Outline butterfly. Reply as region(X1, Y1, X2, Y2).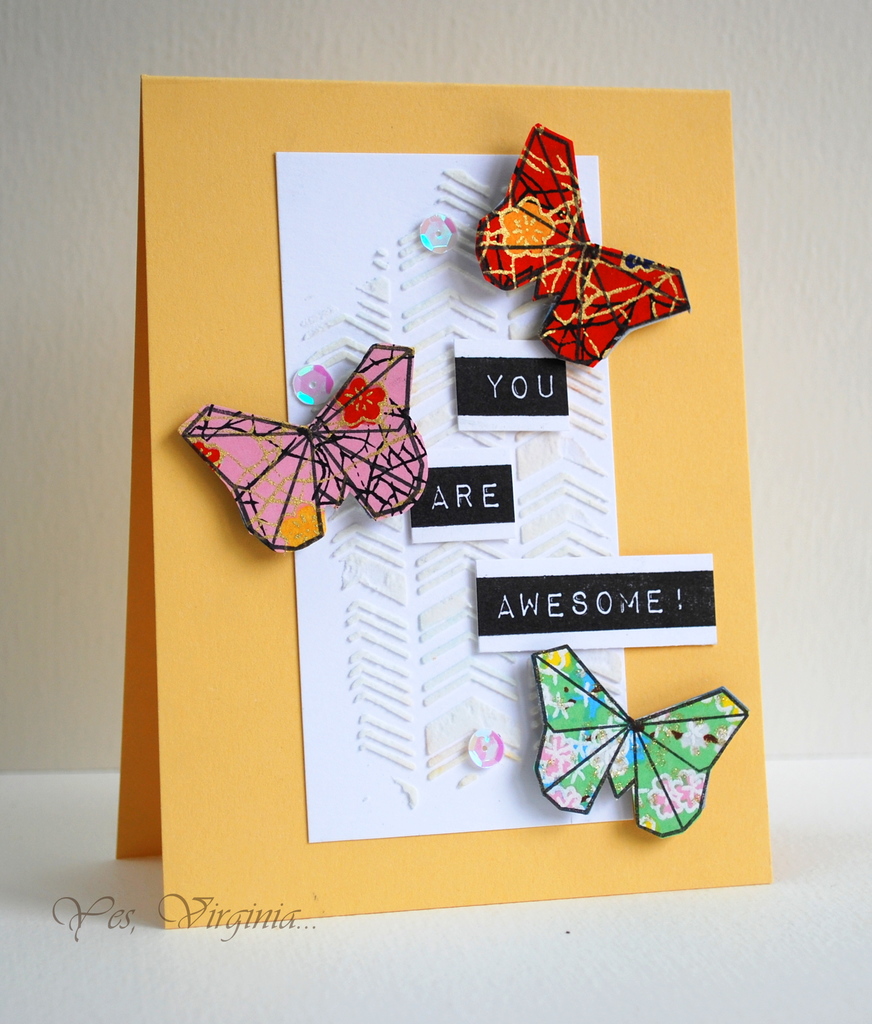
region(479, 122, 687, 365).
